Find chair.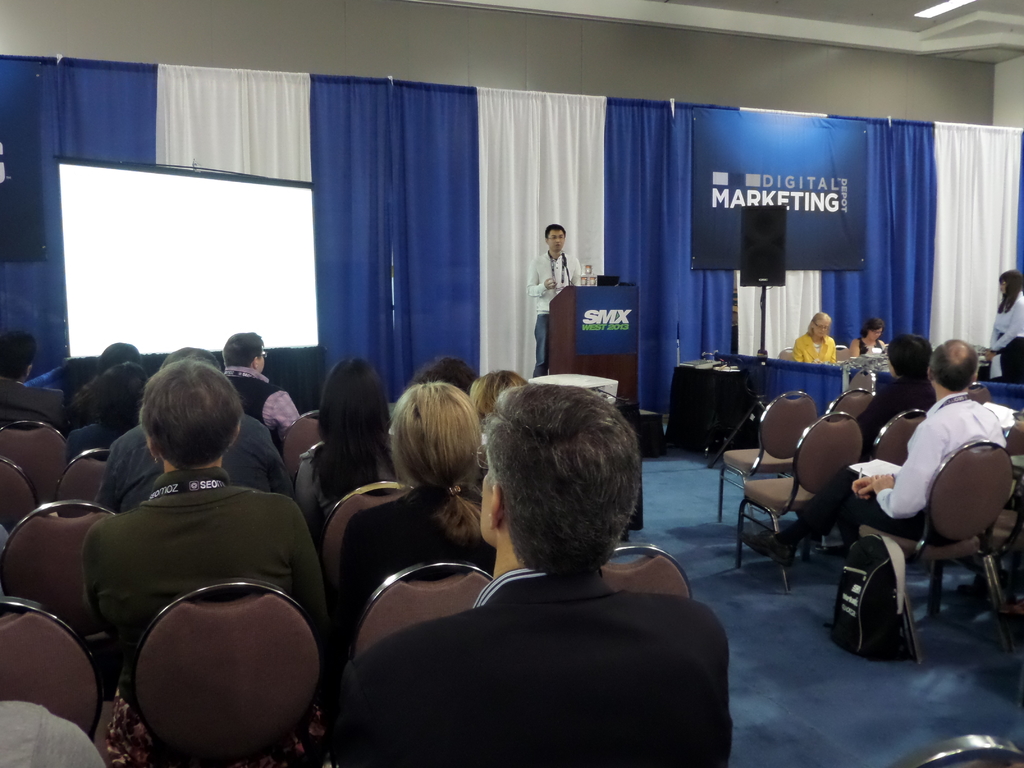
(x1=826, y1=385, x2=879, y2=421).
